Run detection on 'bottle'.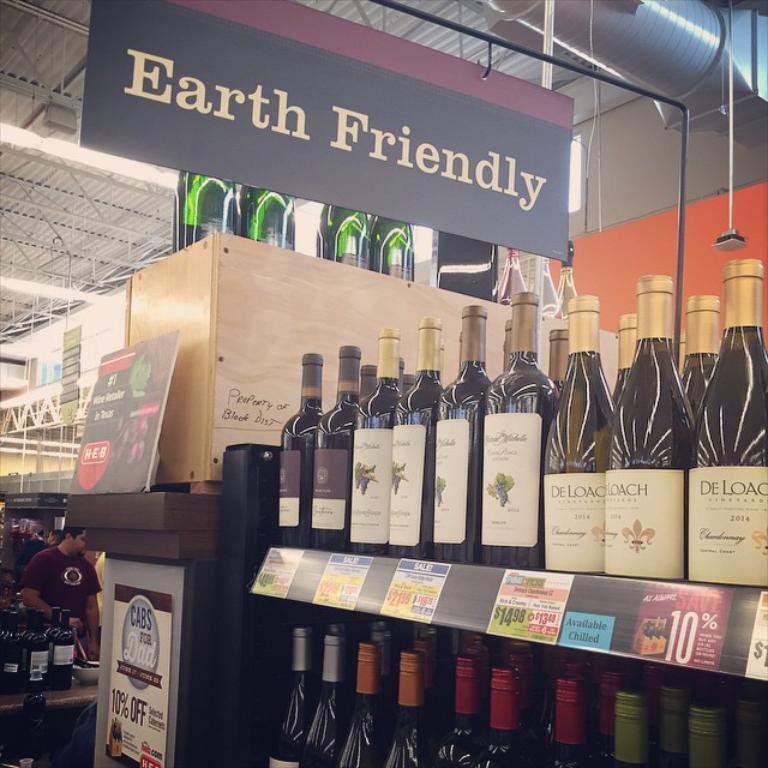
Result: BBox(282, 342, 346, 548).
